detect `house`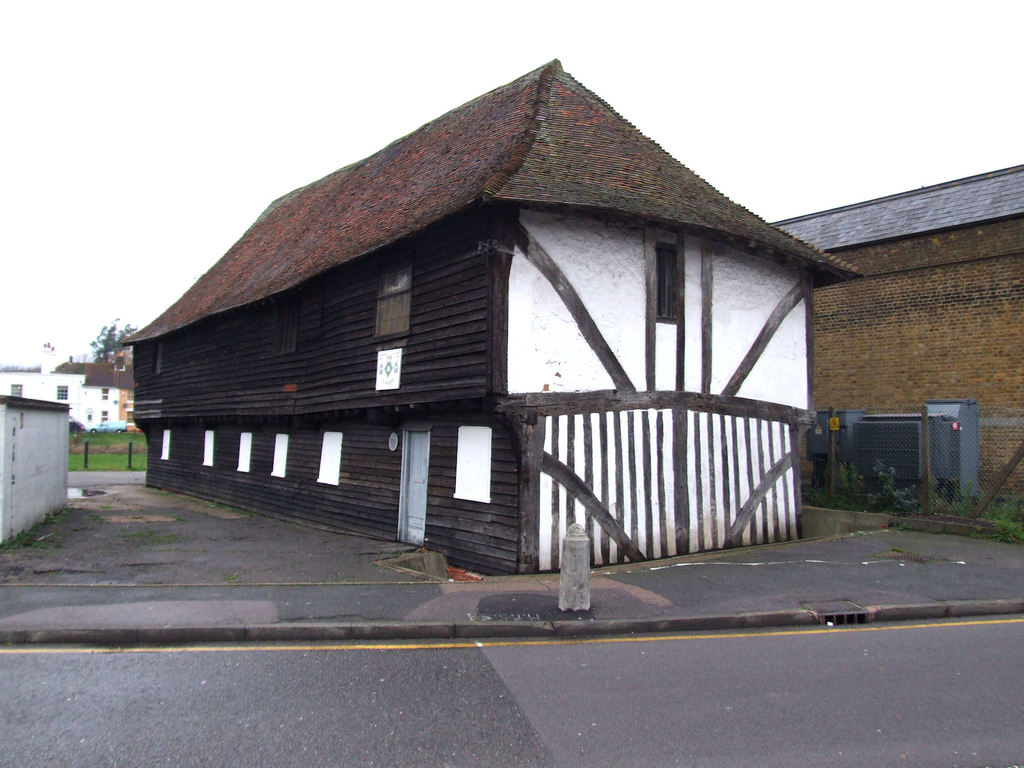
(left=119, top=60, right=860, bottom=573)
